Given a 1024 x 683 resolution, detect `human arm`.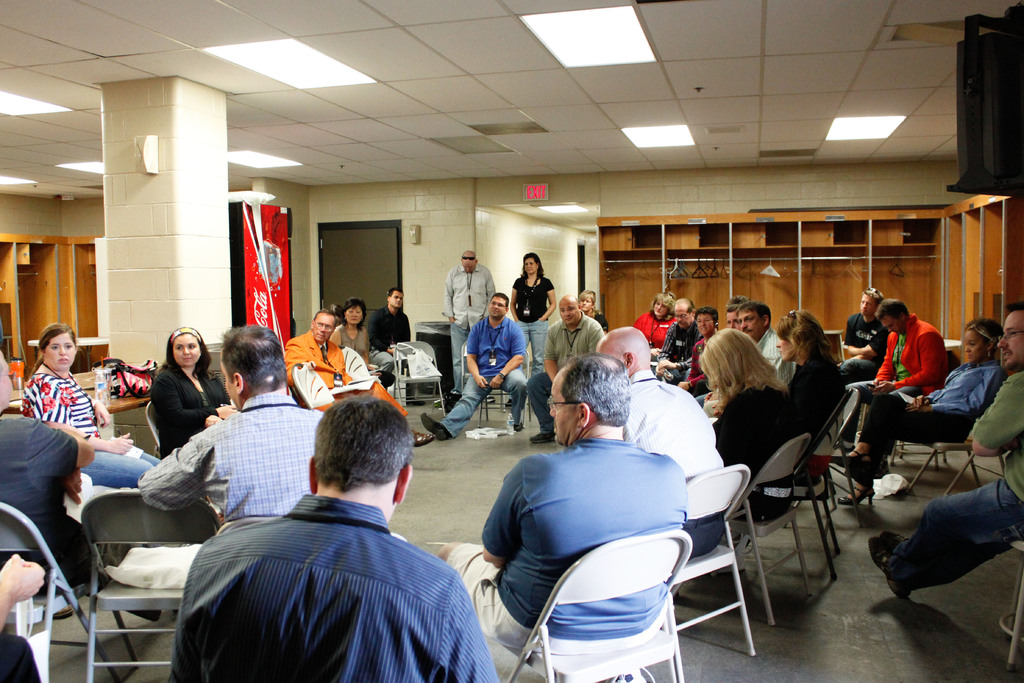
28 414 100 479.
